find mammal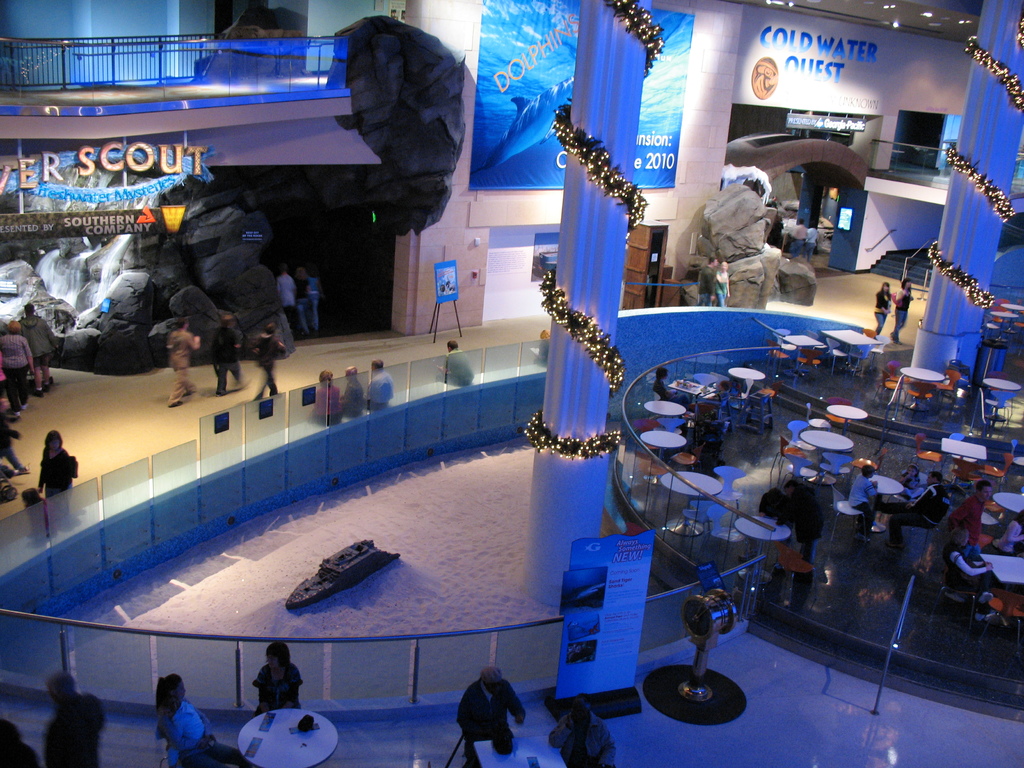
BBox(762, 490, 791, 545)
